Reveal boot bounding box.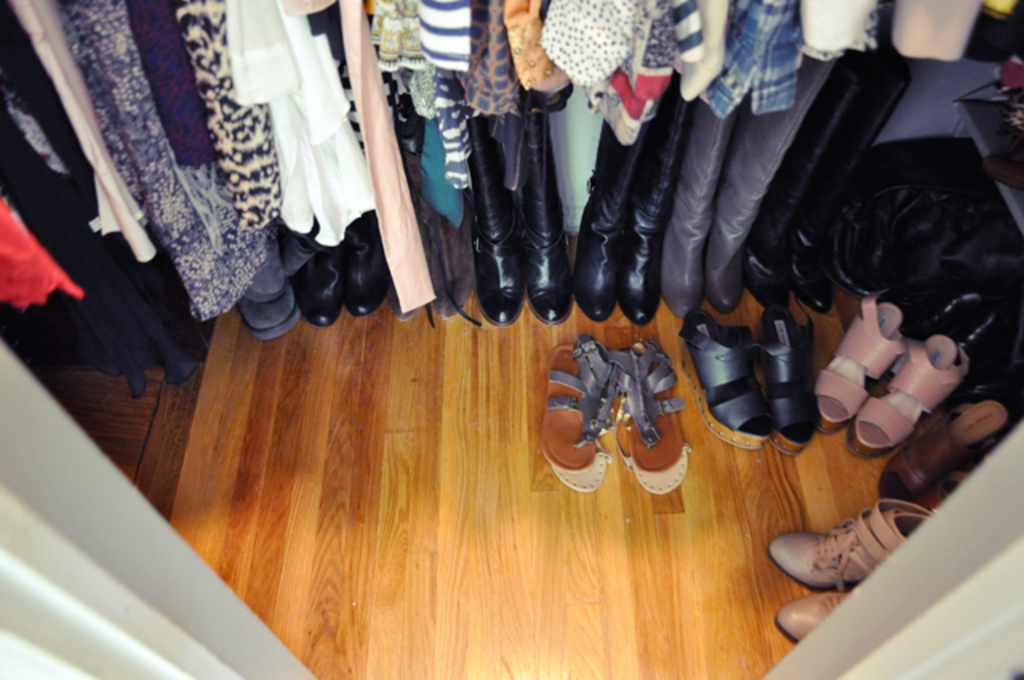
Revealed: (739,56,861,307).
